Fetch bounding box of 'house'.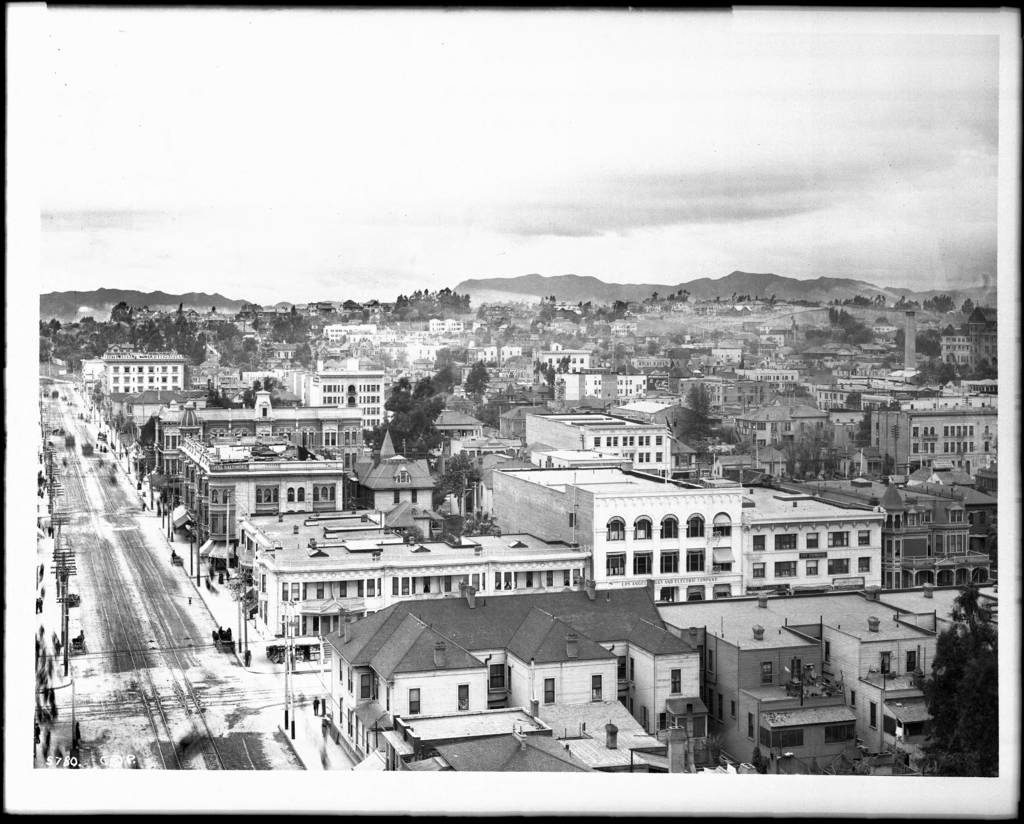
Bbox: x1=524, y1=416, x2=662, y2=470.
